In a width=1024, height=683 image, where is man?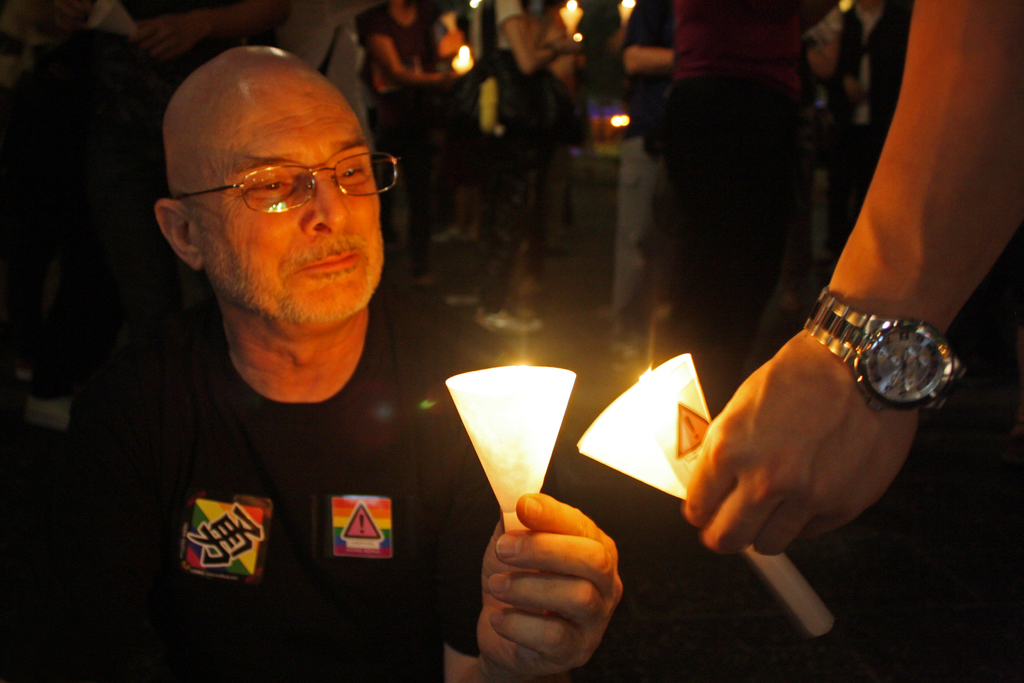
detection(0, 51, 628, 675).
